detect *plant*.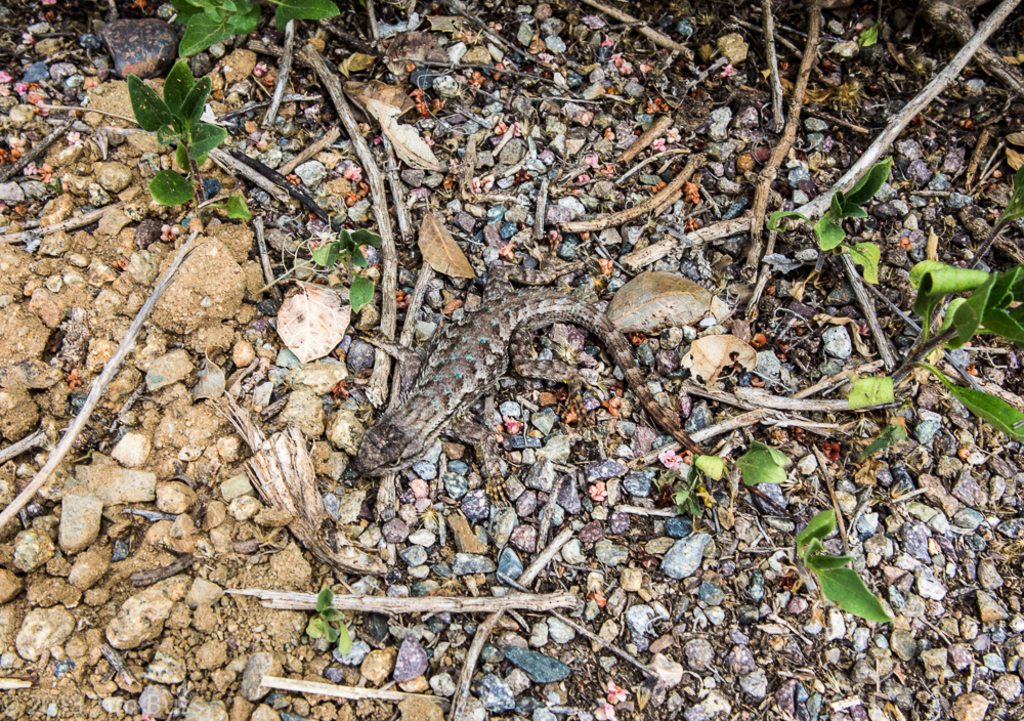
Detected at detection(791, 487, 892, 620).
